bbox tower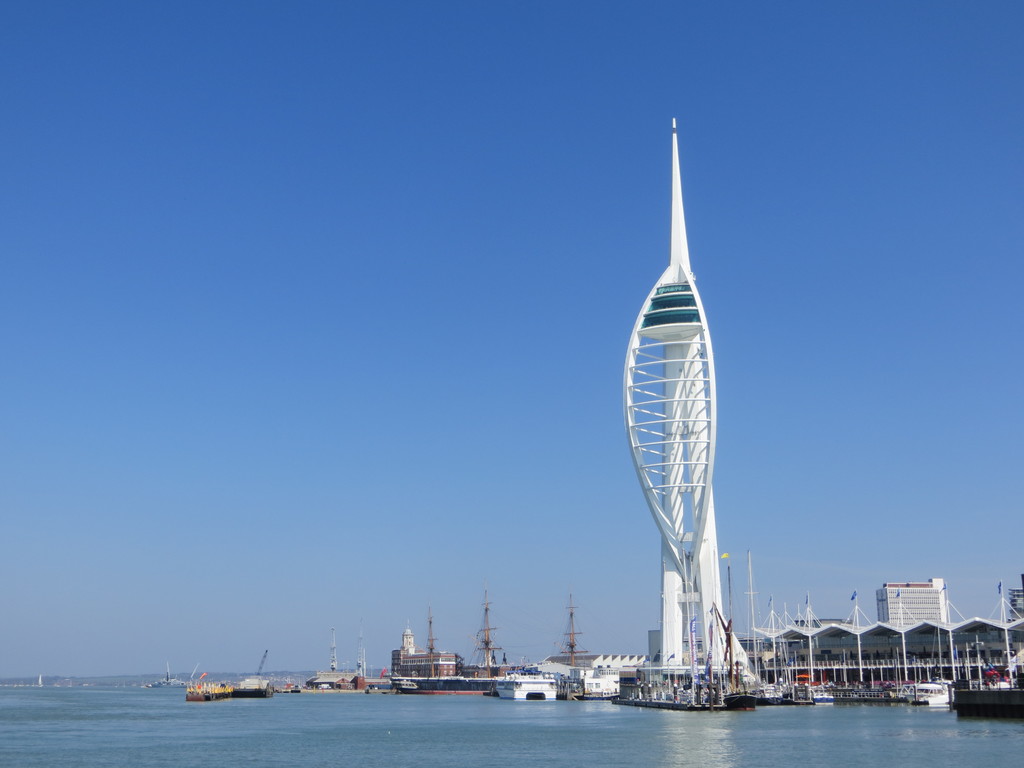
618/88/756/723
